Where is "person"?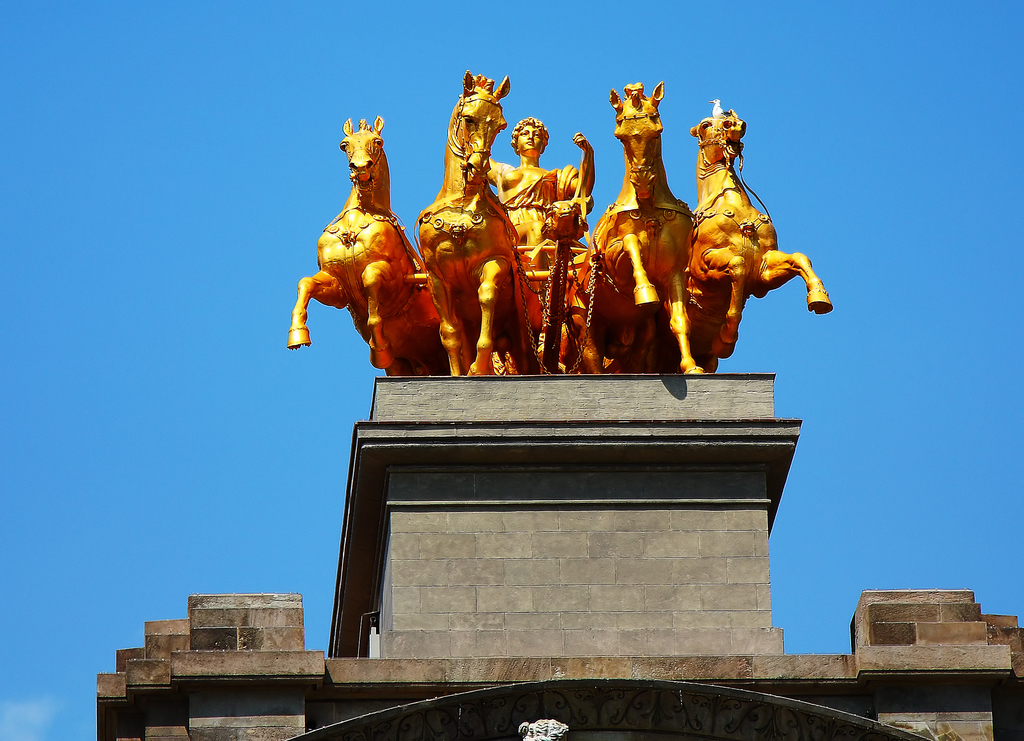
x1=484, y1=120, x2=596, y2=380.
